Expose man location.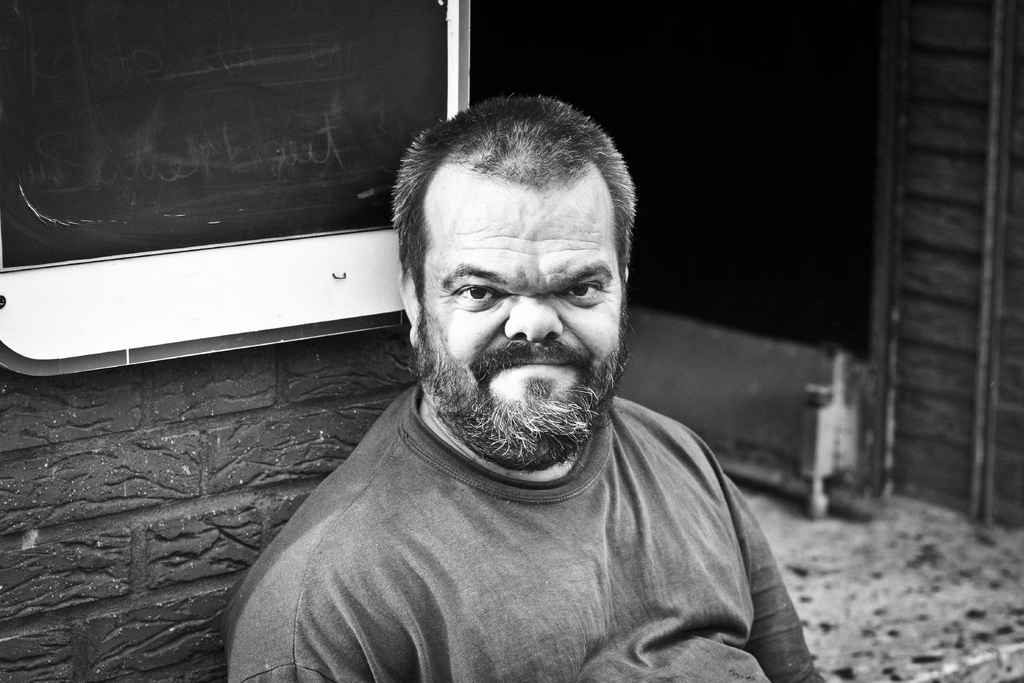
Exposed at box=[164, 112, 833, 663].
